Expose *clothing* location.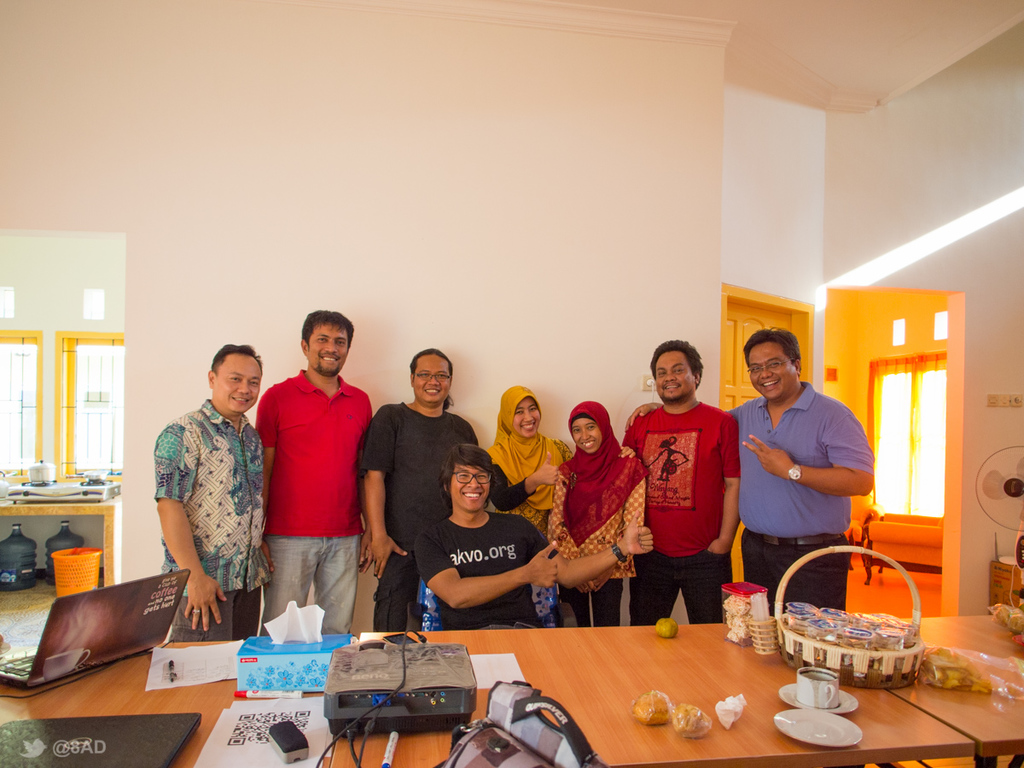
Exposed at (left=726, top=380, right=874, bottom=608).
